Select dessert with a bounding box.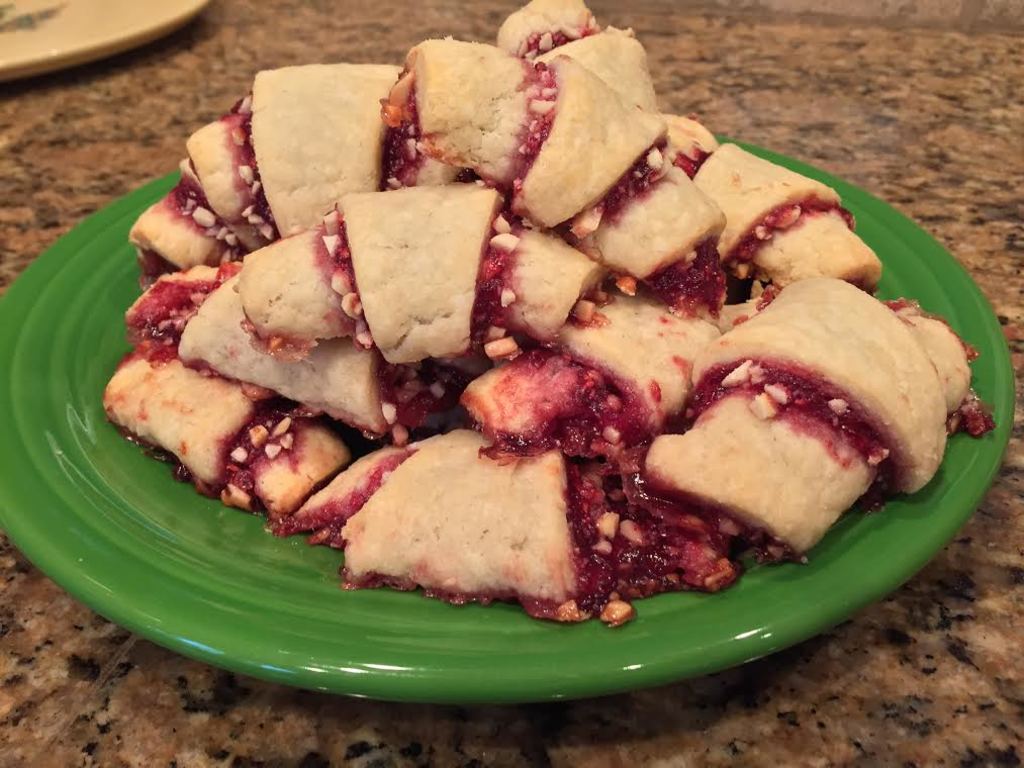
[311, 431, 421, 537].
